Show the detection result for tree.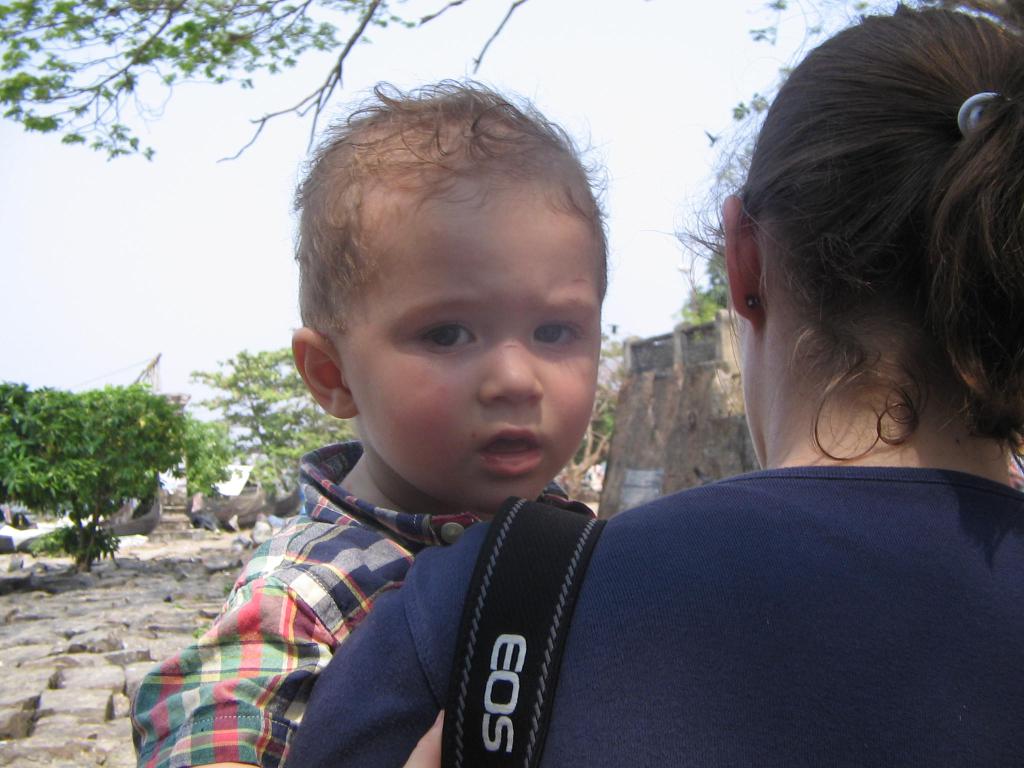
crop(19, 345, 195, 565).
